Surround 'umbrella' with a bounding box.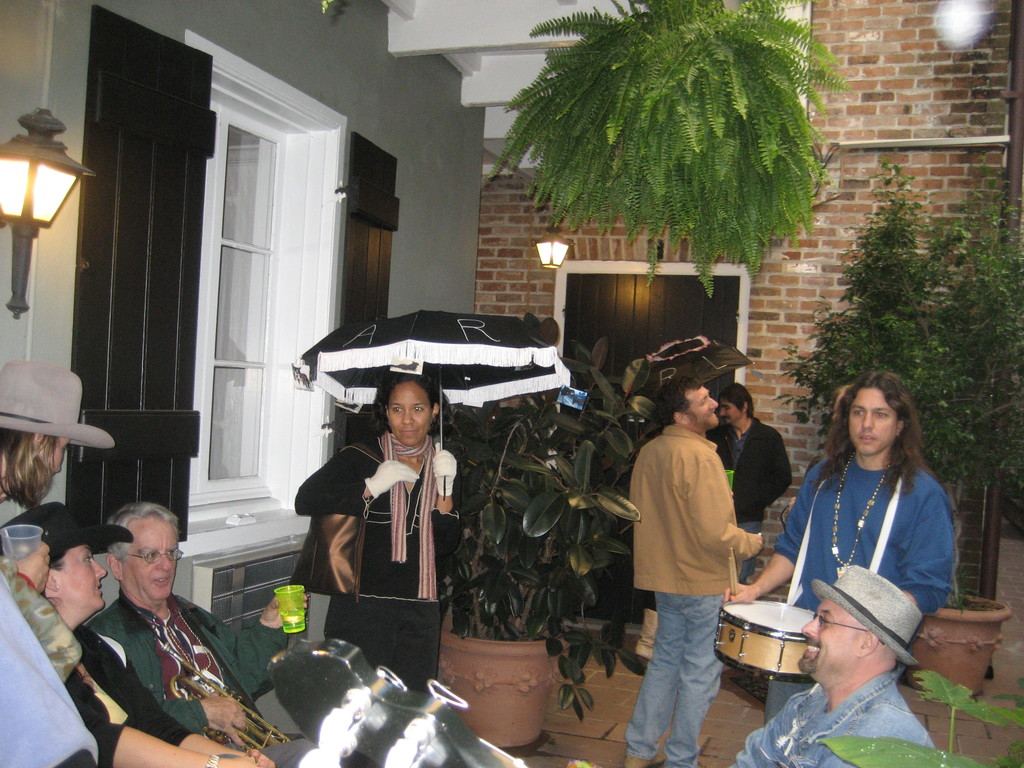
bbox(627, 339, 754, 392).
